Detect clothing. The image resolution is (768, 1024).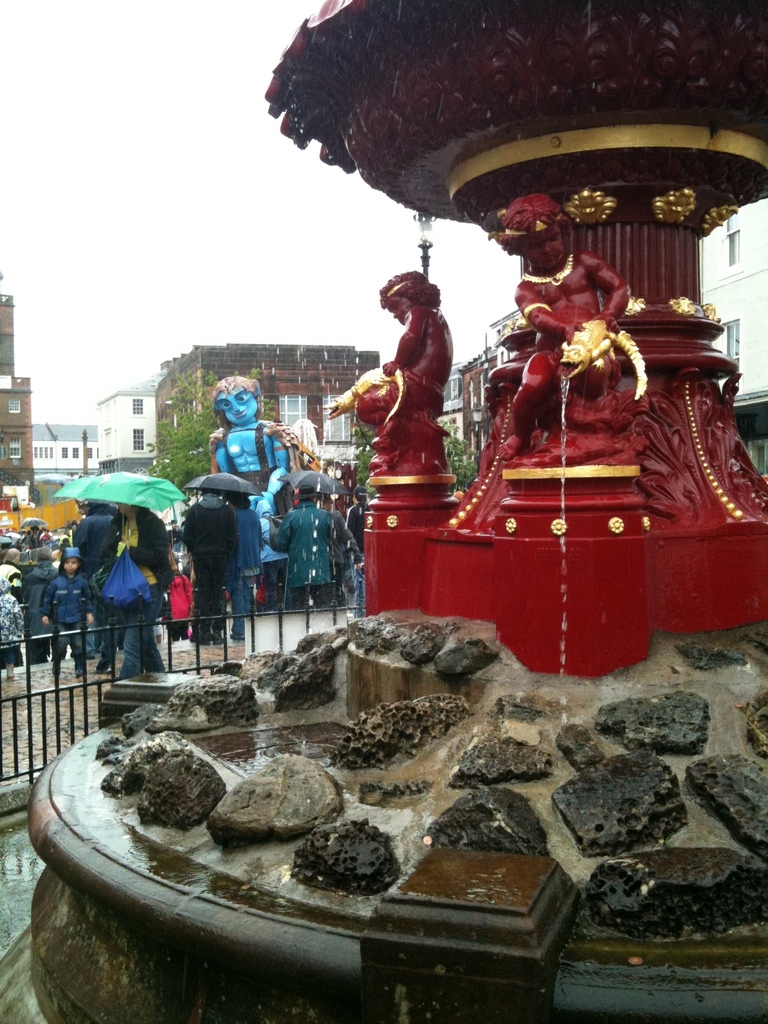
bbox=(113, 509, 171, 682).
